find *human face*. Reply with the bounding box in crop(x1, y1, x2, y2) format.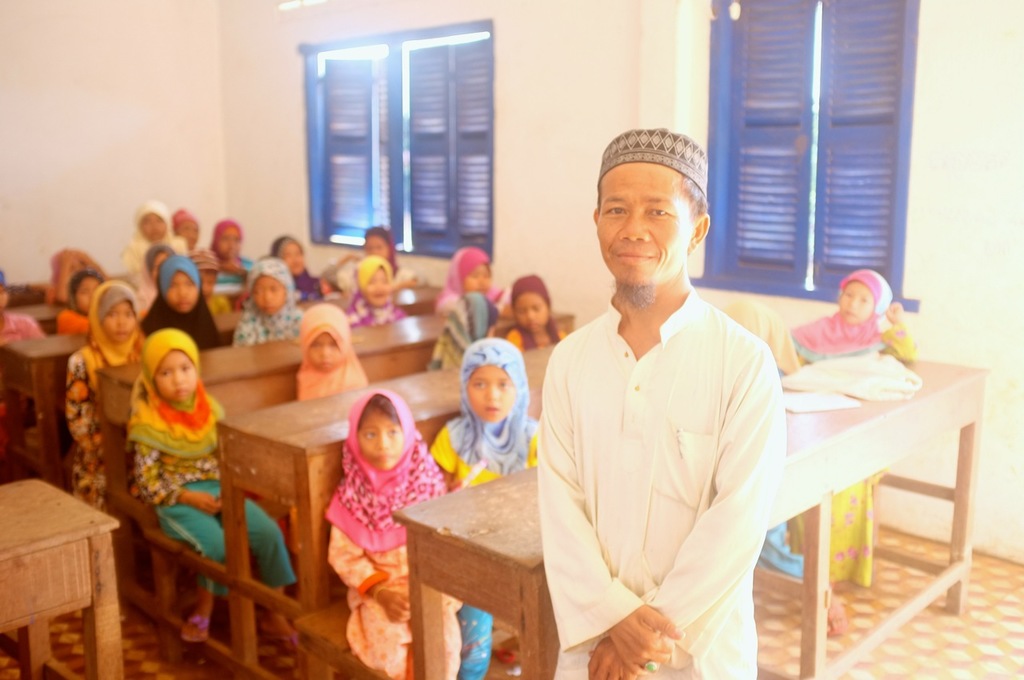
crop(159, 354, 196, 402).
